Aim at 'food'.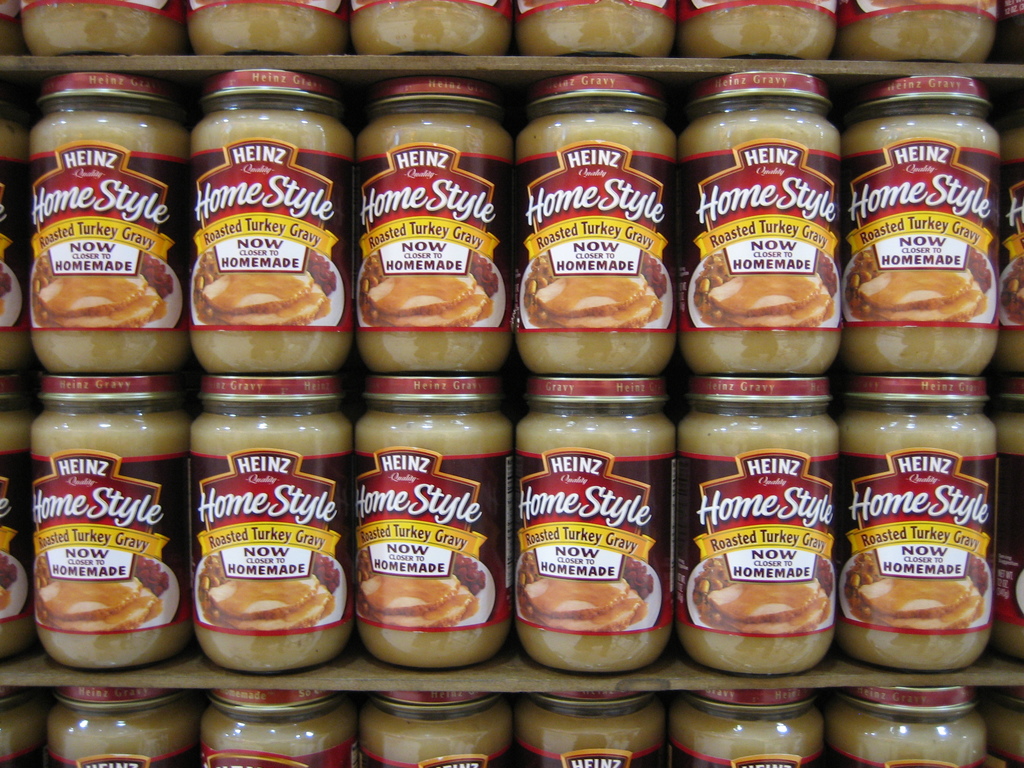
Aimed at locate(992, 376, 1023, 659).
